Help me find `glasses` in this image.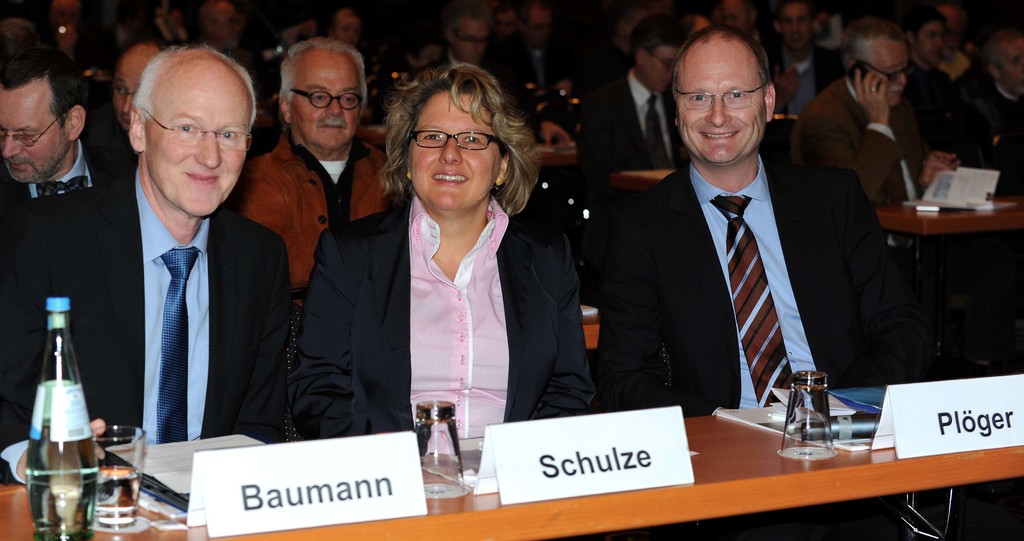
Found it: detection(857, 56, 913, 89).
